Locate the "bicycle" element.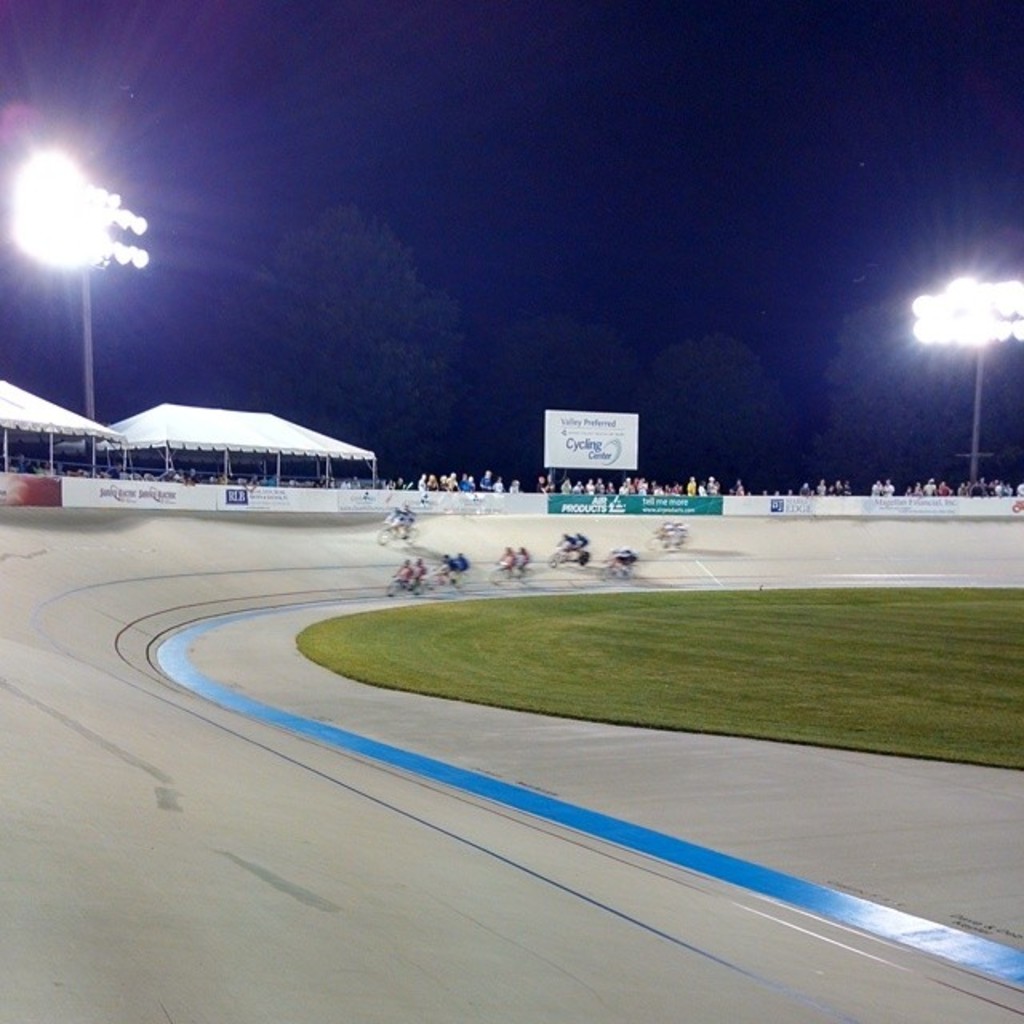
Element bbox: (389,574,430,598).
